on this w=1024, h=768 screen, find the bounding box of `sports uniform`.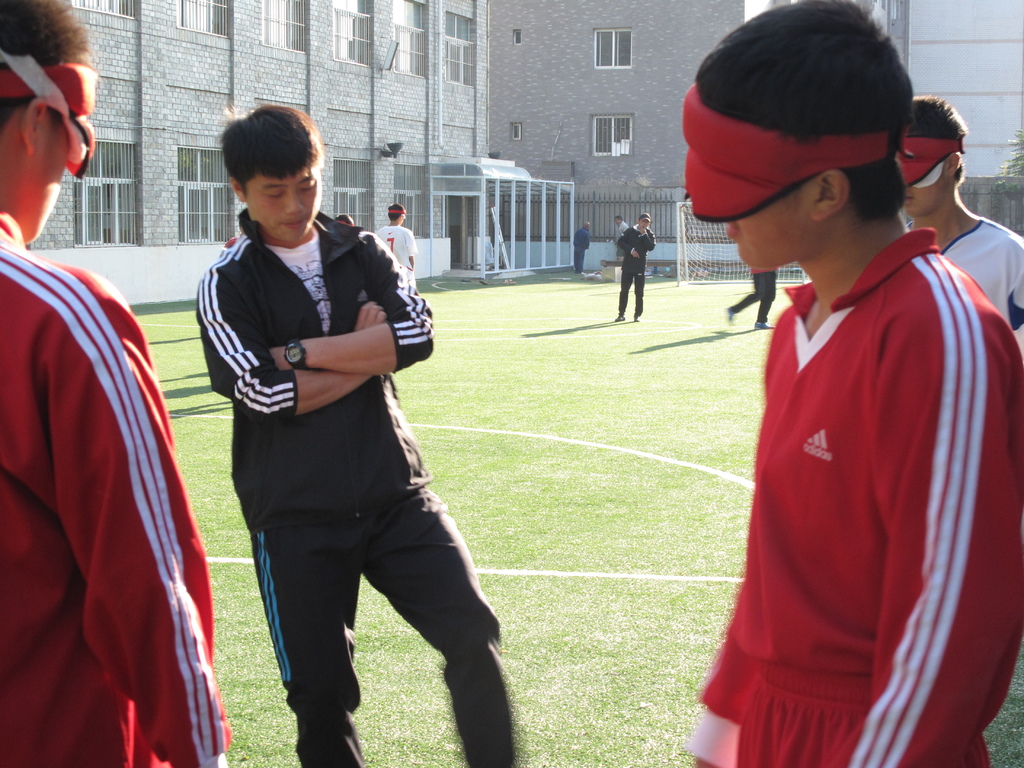
Bounding box: l=727, t=264, r=783, b=332.
